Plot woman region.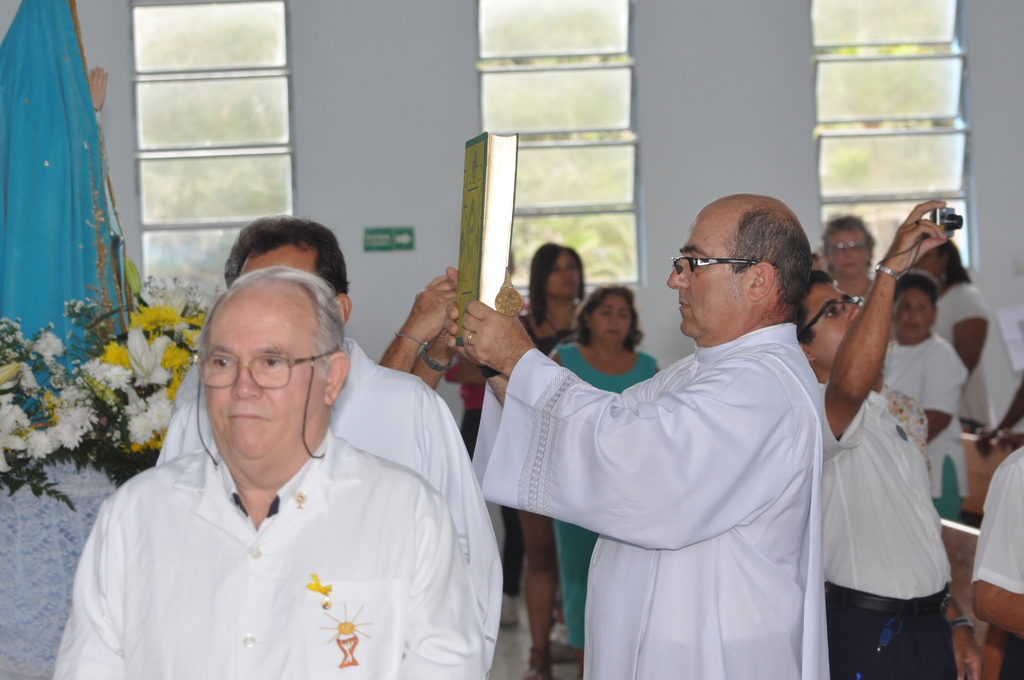
Plotted at rect(822, 213, 883, 311).
